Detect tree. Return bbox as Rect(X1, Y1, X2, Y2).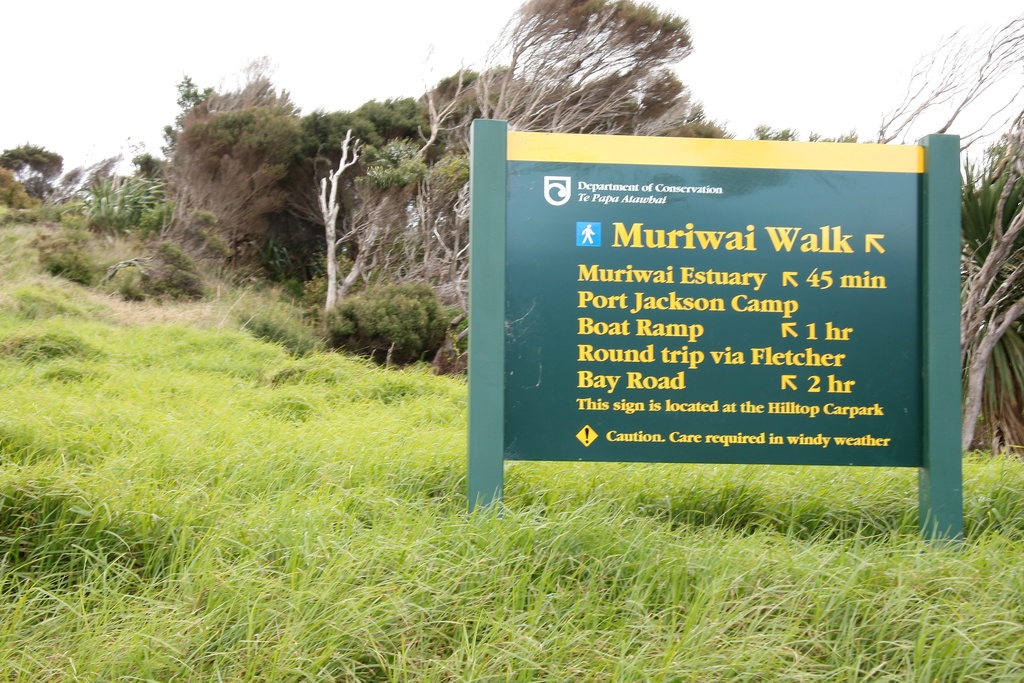
Rect(116, 47, 1018, 458).
